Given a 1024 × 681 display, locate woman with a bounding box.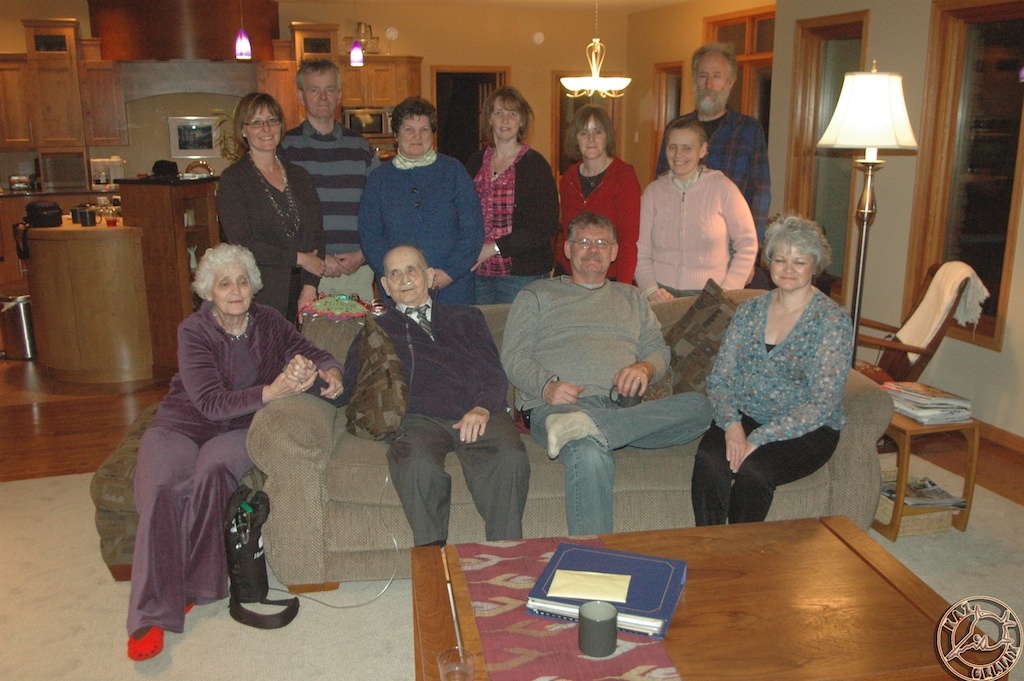
Located: <box>631,115,764,299</box>.
